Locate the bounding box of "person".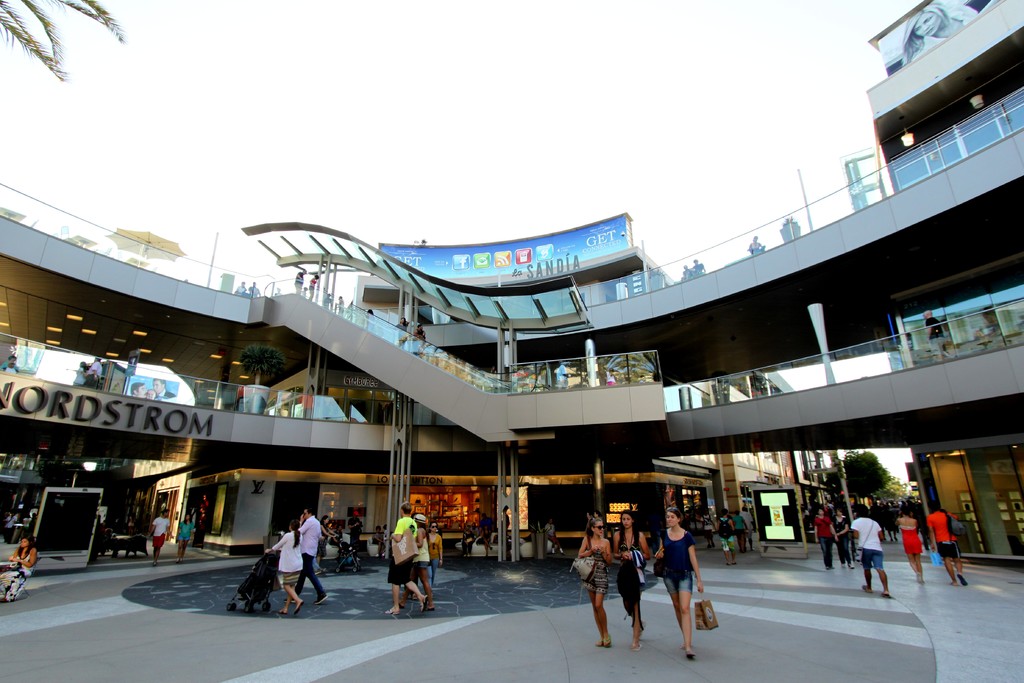
Bounding box: l=302, t=386, r=313, b=418.
